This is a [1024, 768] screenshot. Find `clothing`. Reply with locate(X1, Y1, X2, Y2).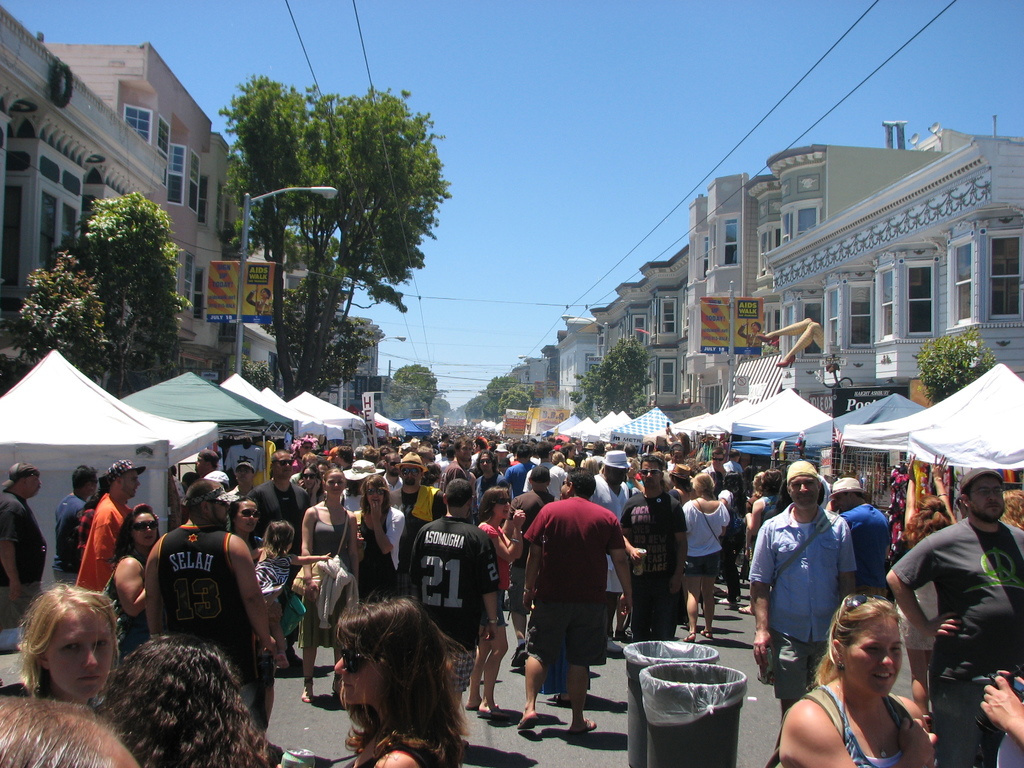
locate(475, 474, 509, 516).
